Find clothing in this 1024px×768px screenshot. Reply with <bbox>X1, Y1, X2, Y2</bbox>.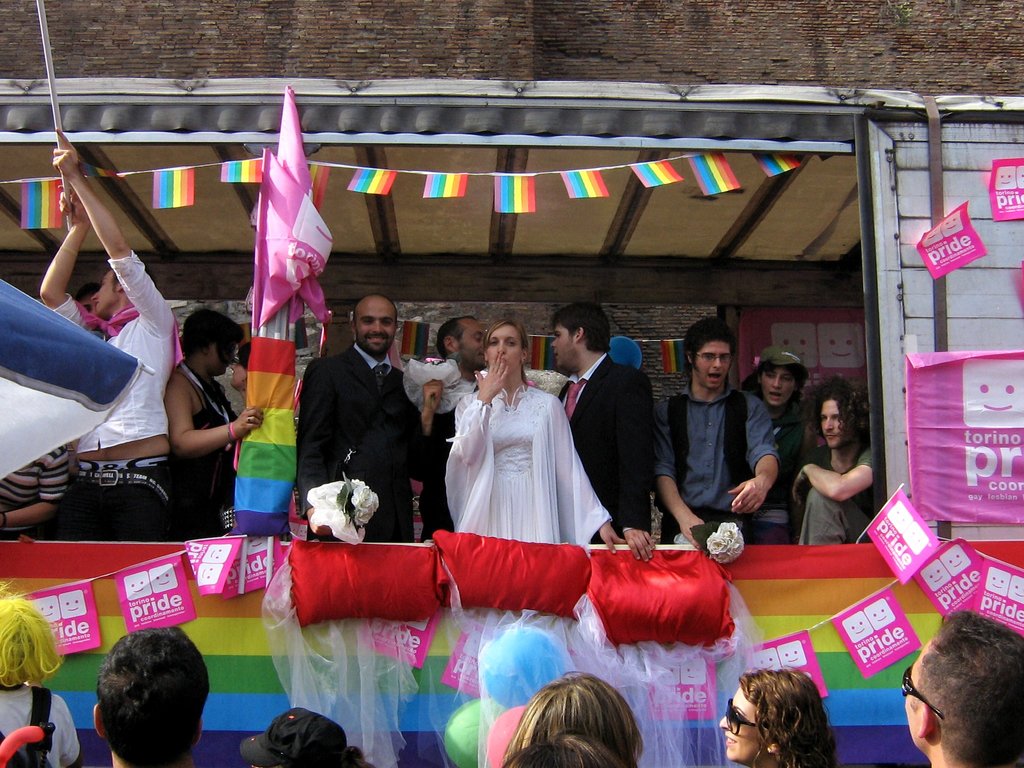
<bbox>556, 351, 652, 542</bbox>.
